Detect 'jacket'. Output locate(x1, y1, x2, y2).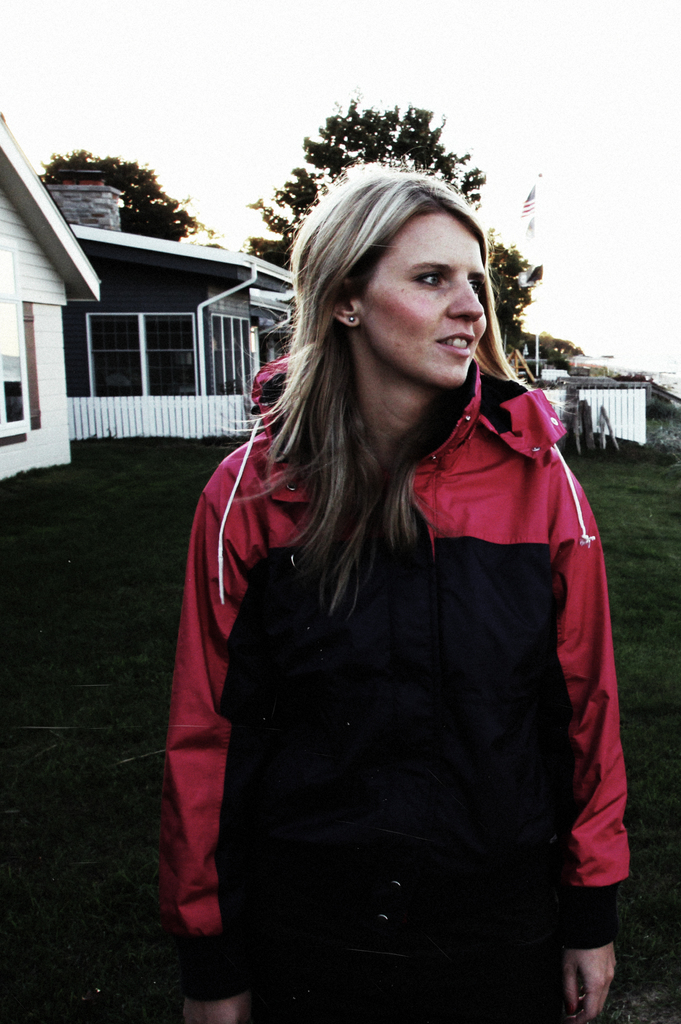
locate(144, 203, 639, 961).
